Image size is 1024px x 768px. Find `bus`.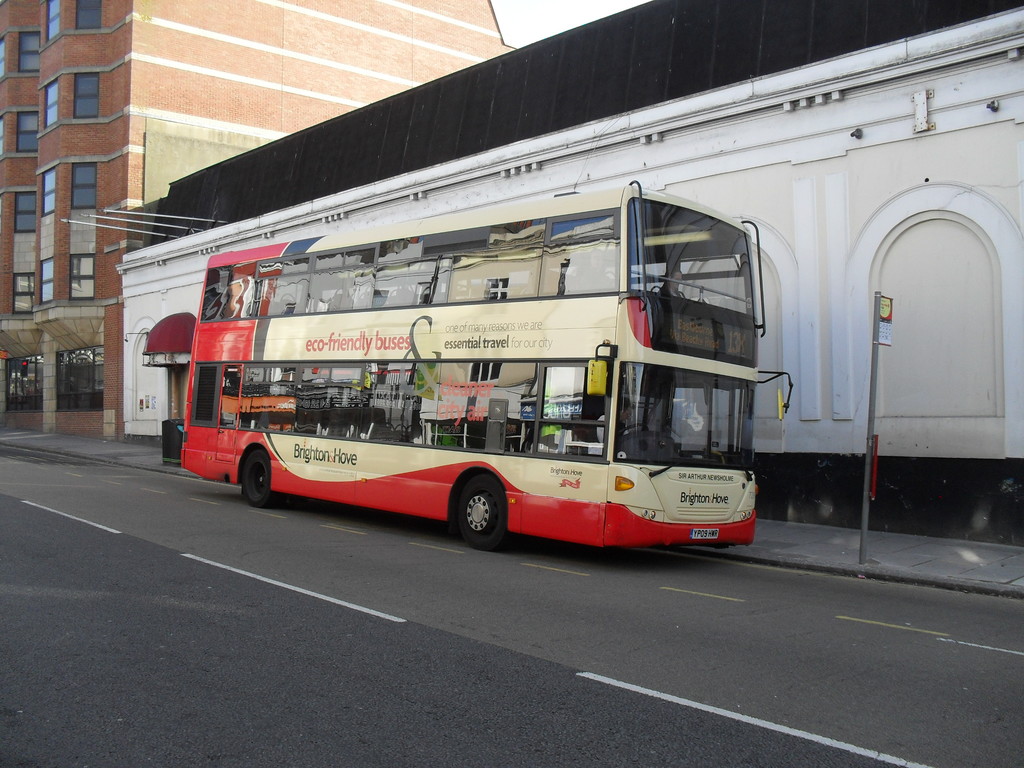
{"left": 177, "top": 179, "right": 796, "bottom": 544}.
